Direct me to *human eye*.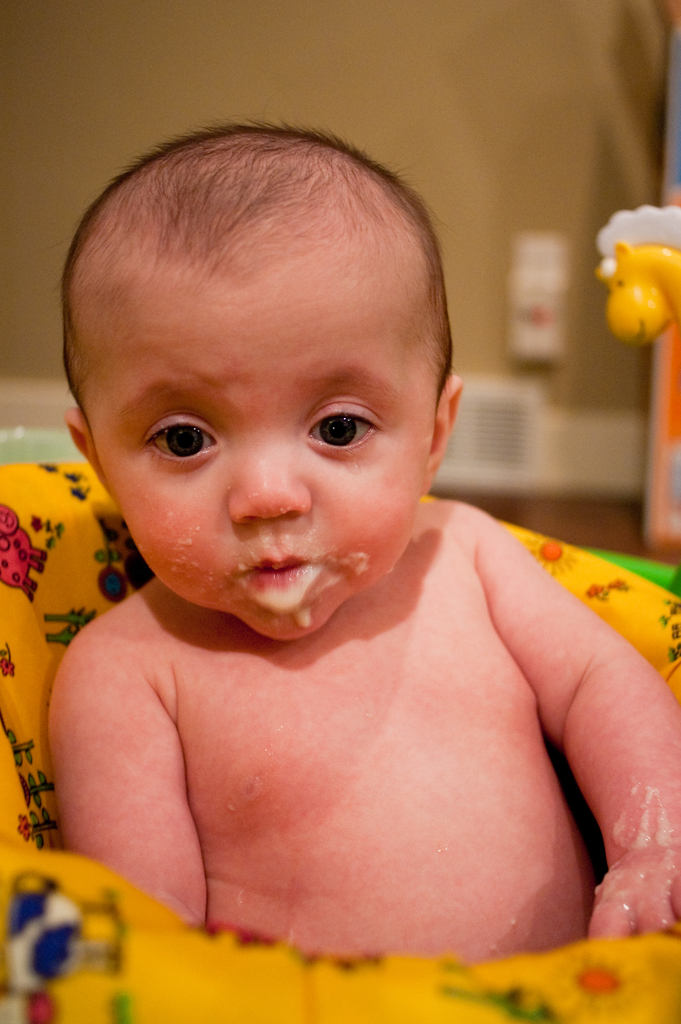
Direction: 300/394/384/455.
